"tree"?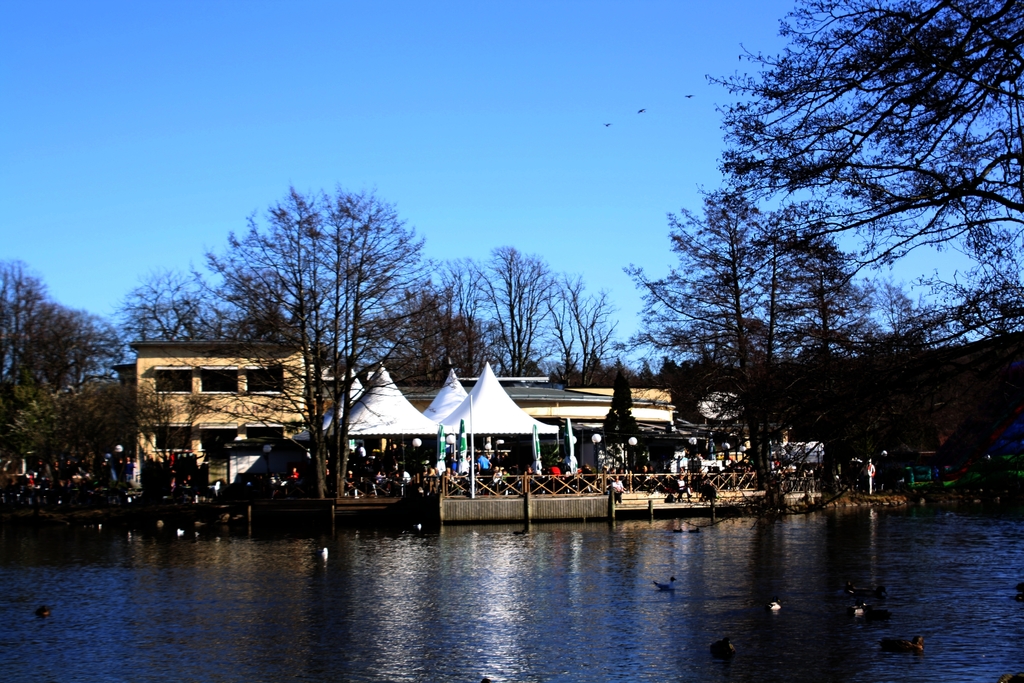
pyautogui.locateOnScreen(464, 246, 562, 393)
